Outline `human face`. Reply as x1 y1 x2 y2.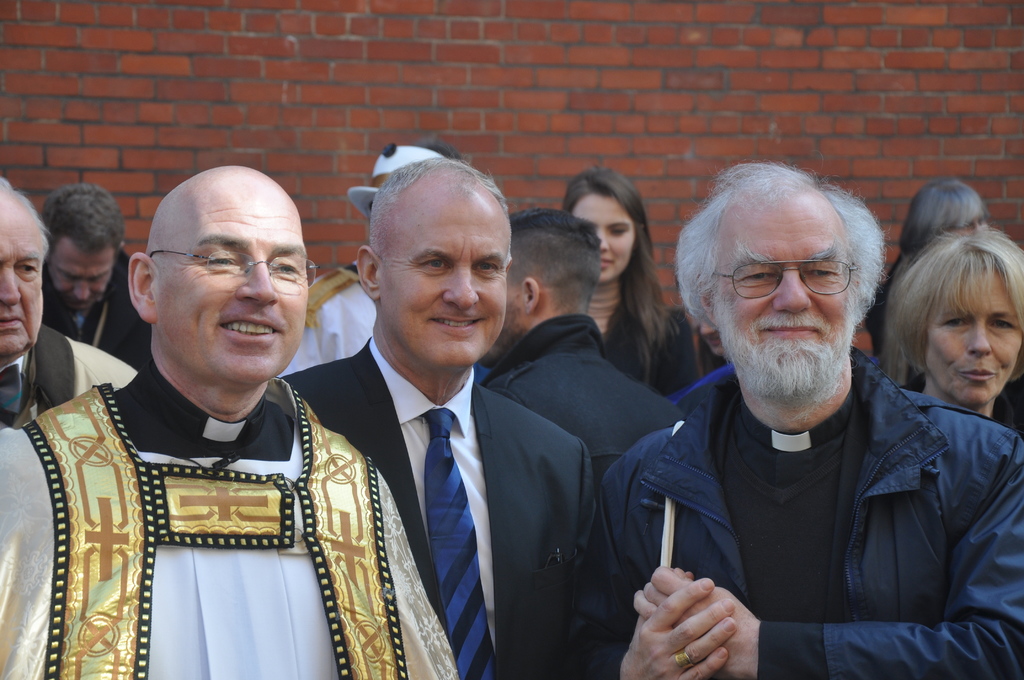
572 193 636 287.
